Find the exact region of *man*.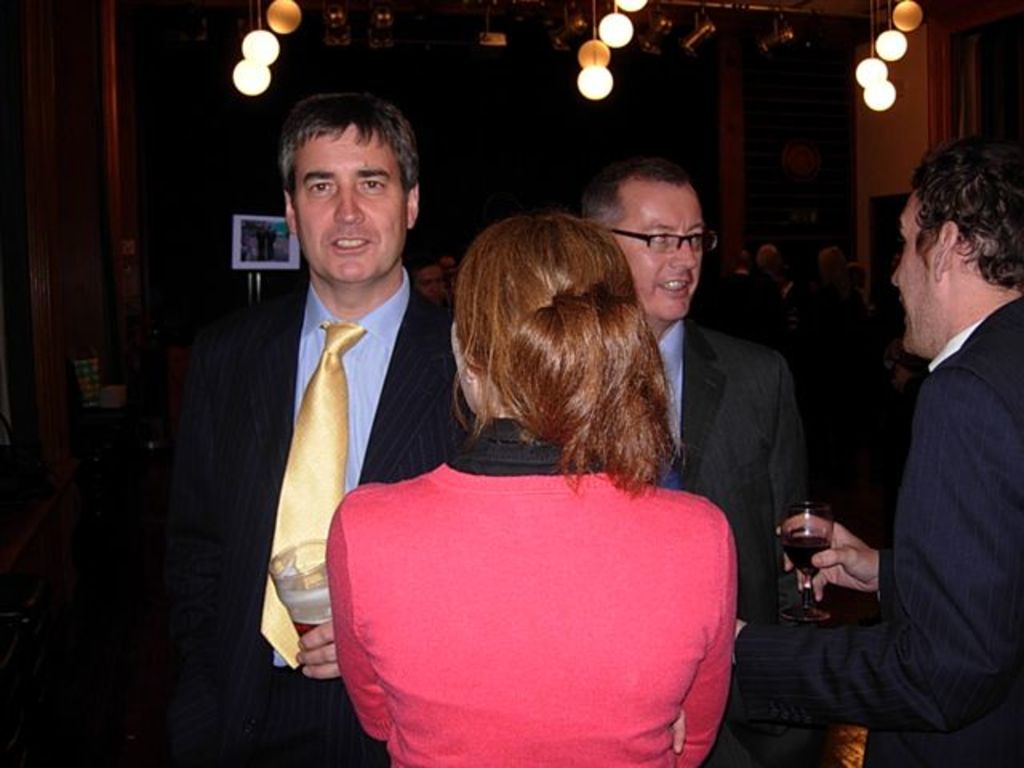
Exact region: 430:250:459:283.
